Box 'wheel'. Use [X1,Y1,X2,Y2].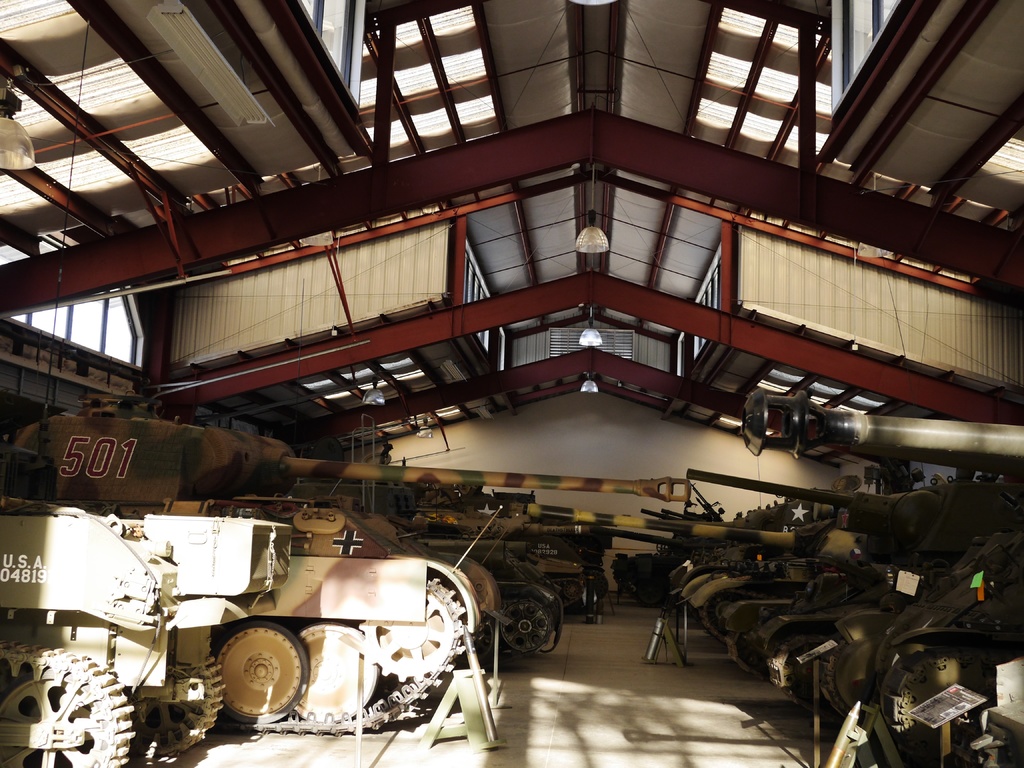
[1,669,108,767].
